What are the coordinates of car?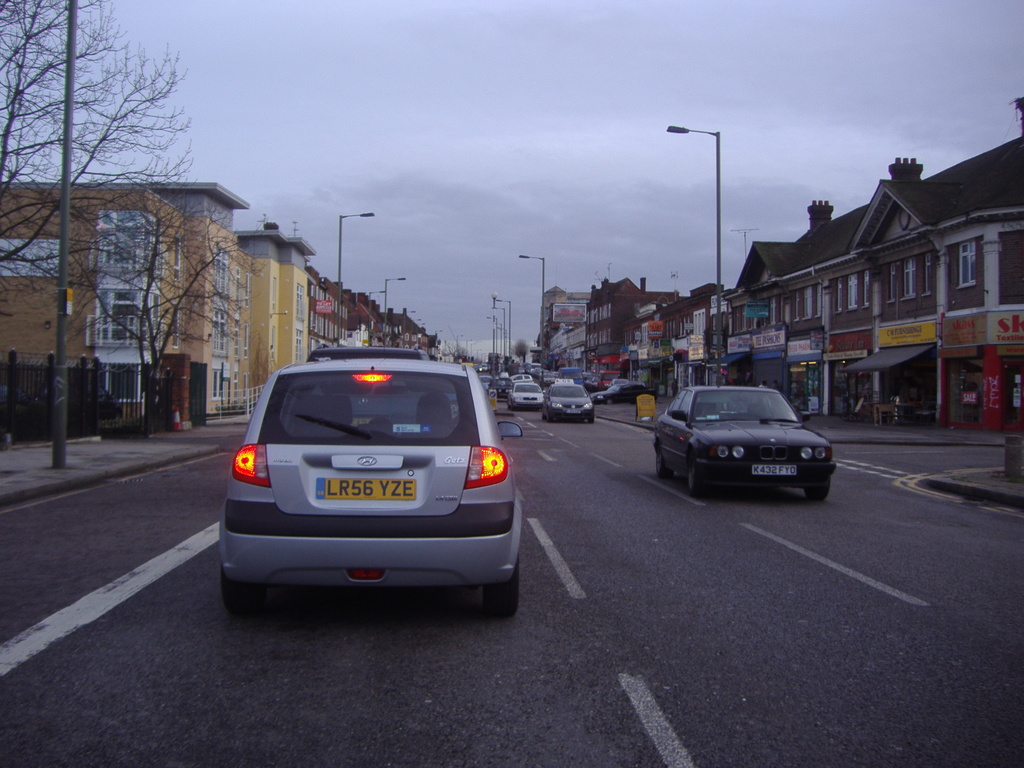
660/378/840/504.
